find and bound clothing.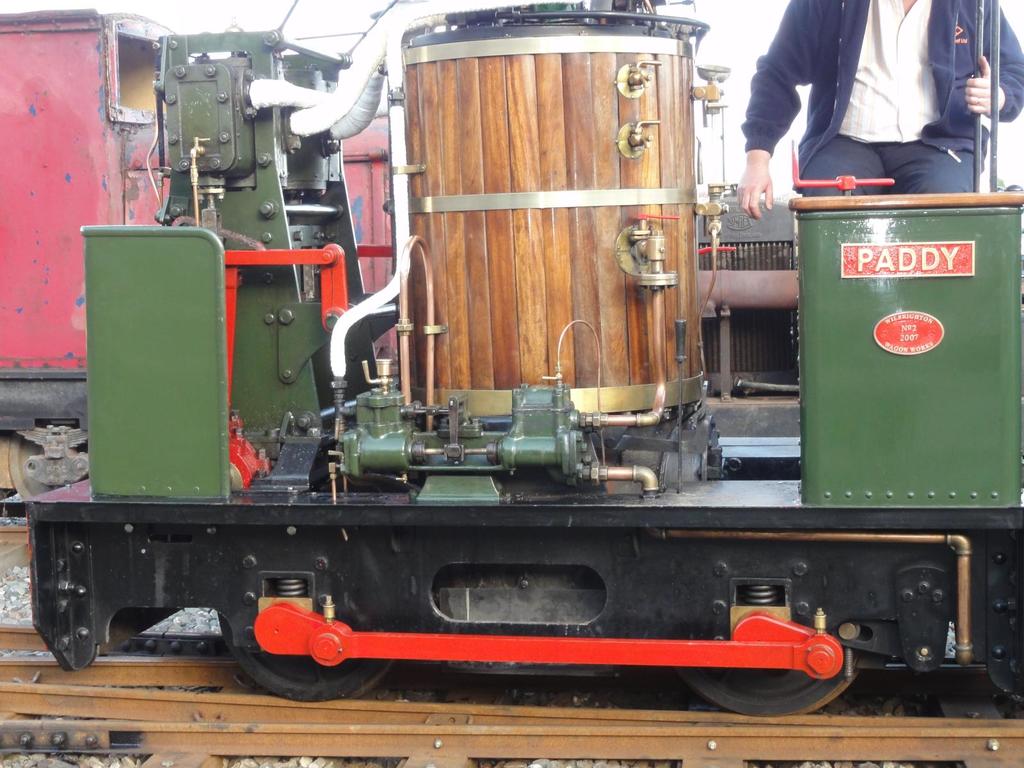
Bound: bbox=(726, 3, 996, 204).
